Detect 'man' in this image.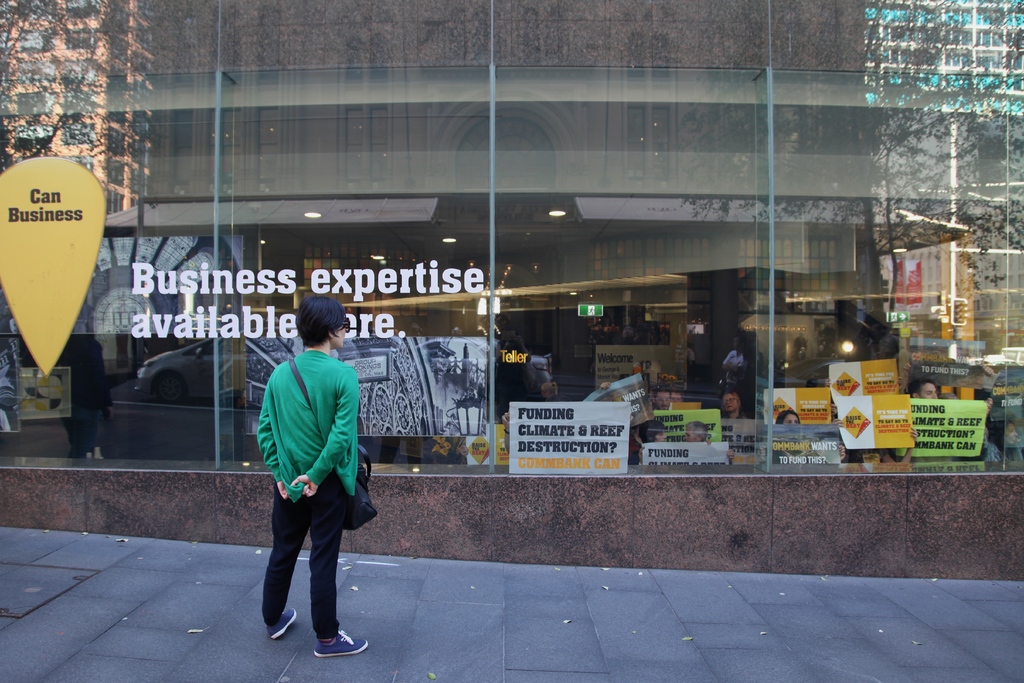
Detection: BBox(651, 387, 671, 410).
